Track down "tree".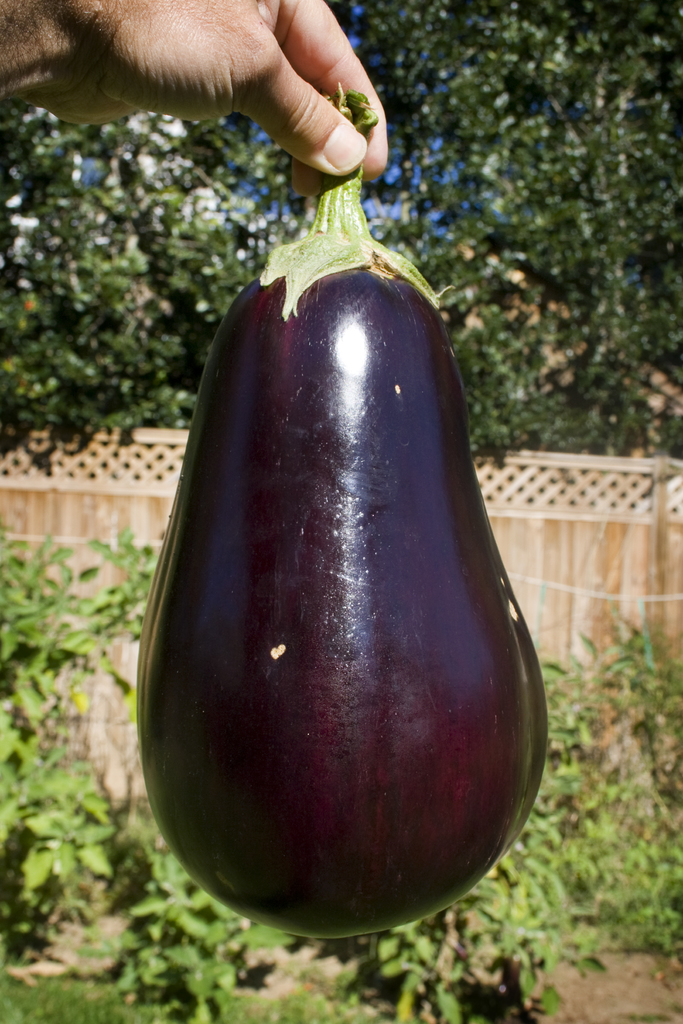
Tracked to crop(0, 95, 313, 475).
